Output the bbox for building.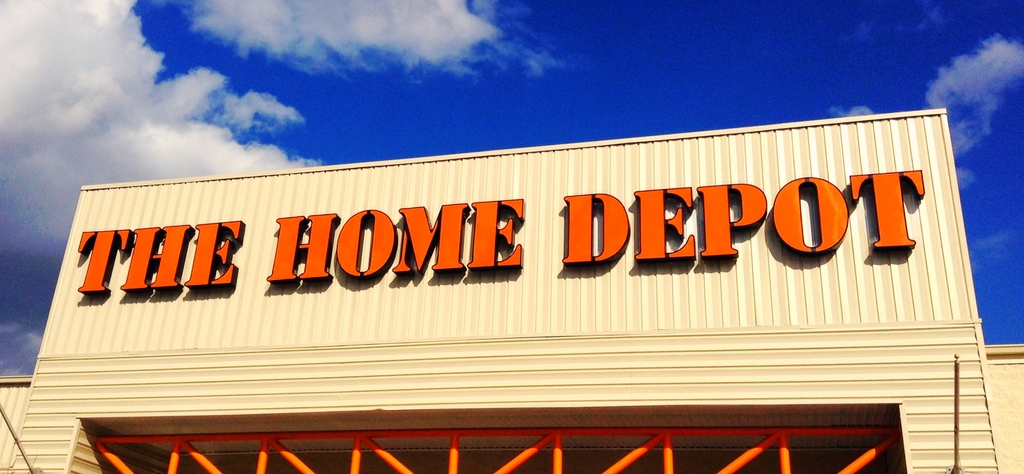
rect(0, 108, 1023, 473).
